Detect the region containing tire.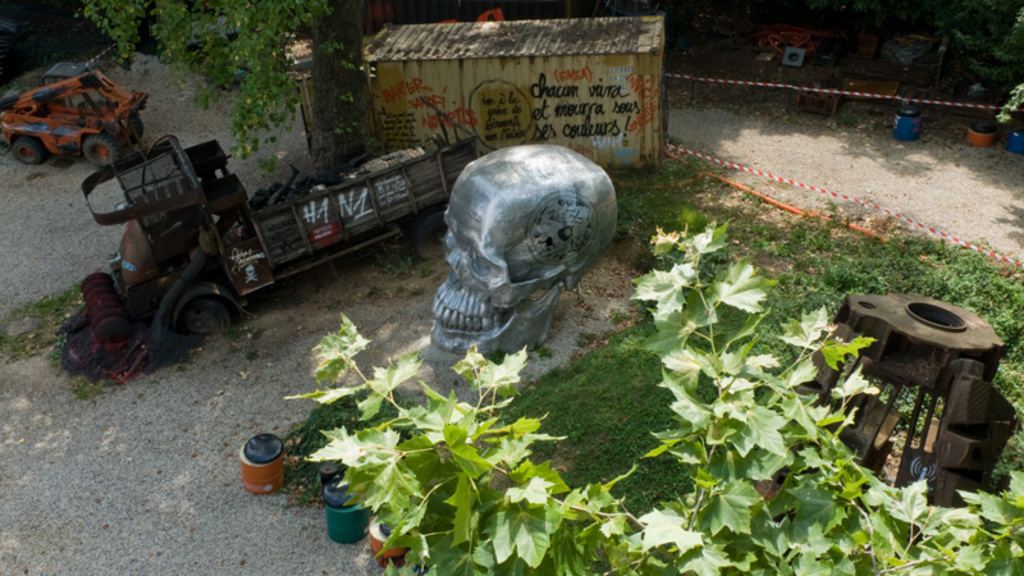
bbox=[82, 134, 119, 170].
